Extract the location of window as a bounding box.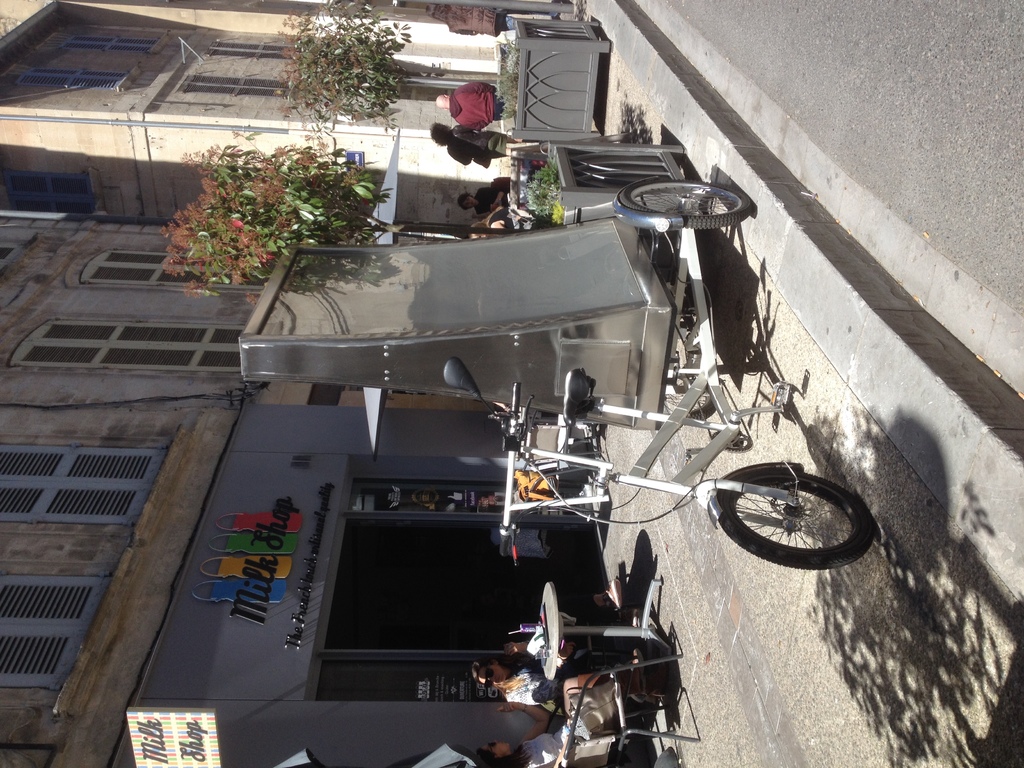
0 443 166 524.
